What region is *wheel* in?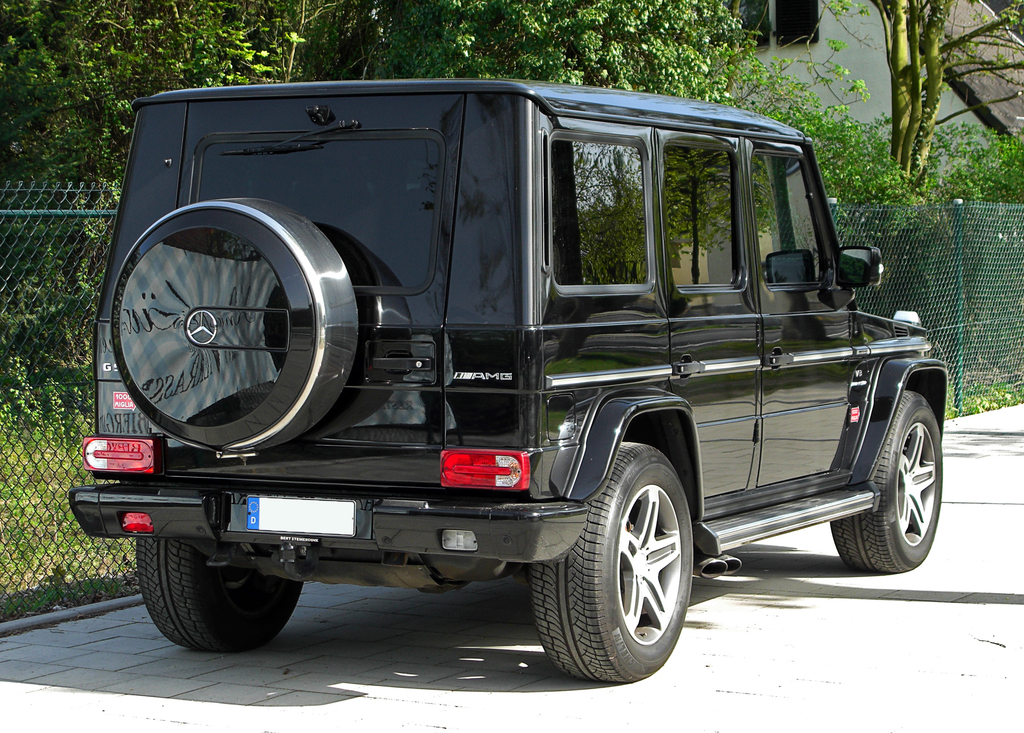
112,188,360,459.
